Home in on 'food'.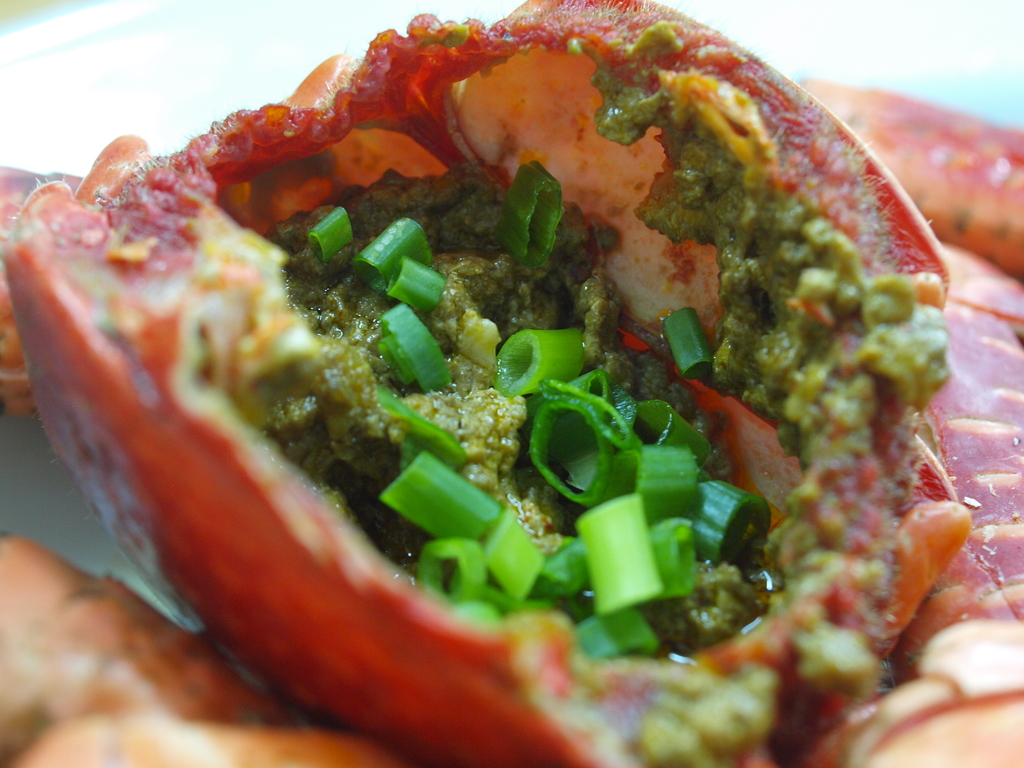
Homed in at 43 0 968 724.
